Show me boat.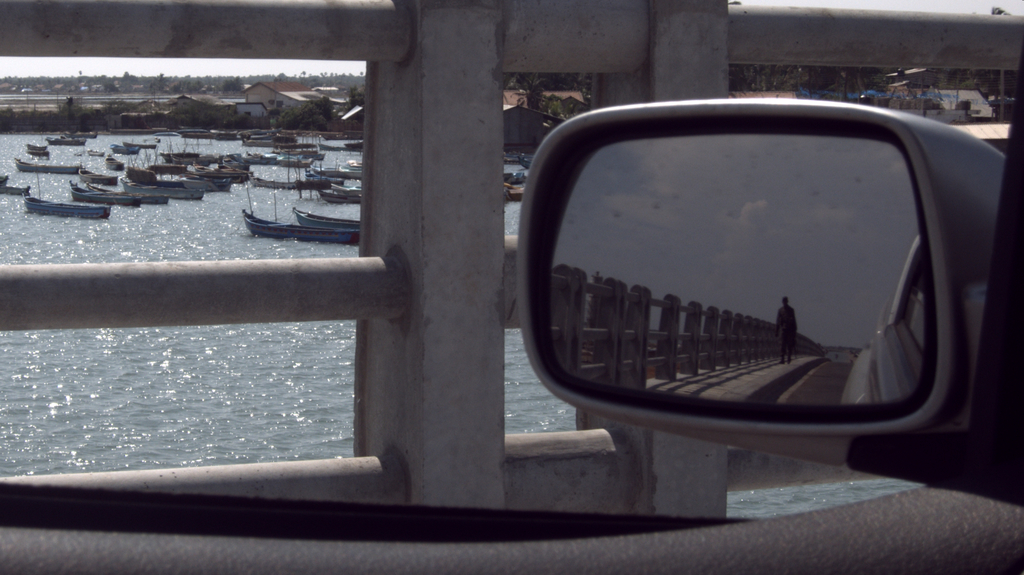
boat is here: {"x1": 51, "y1": 118, "x2": 102, "y2": 135}.
